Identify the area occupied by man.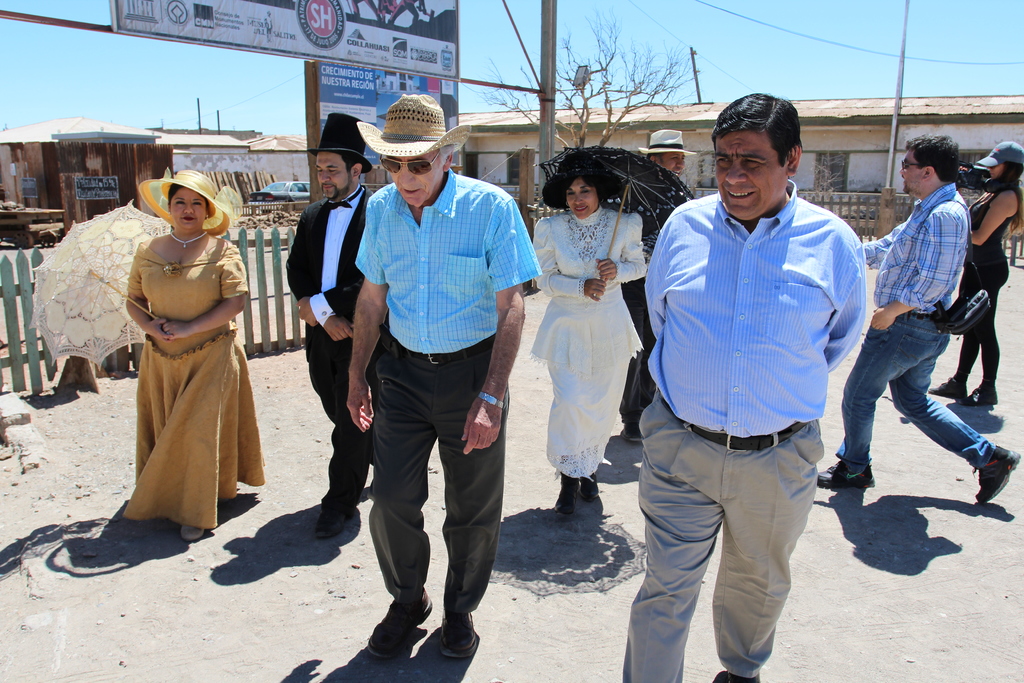
Area: [x1=613, y1=126, x2=700, y2=444].
